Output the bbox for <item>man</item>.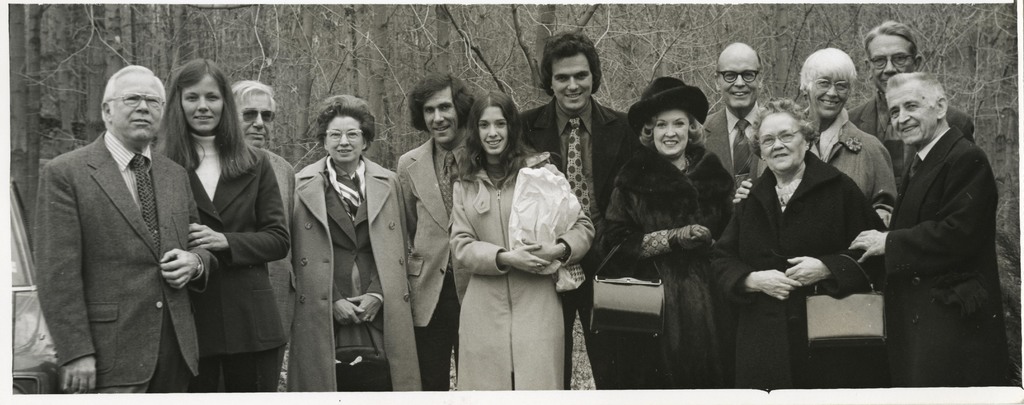
x1=850 y1=70 x2=1005 y2=386.
